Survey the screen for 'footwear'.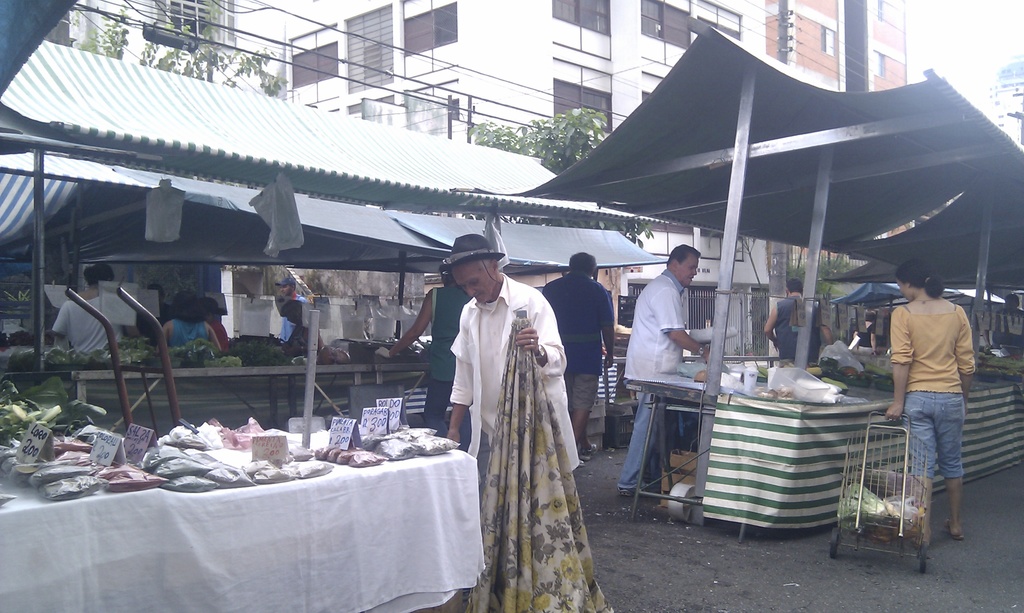
Survey found: left=616, top=489, right=640, bottom=499.
